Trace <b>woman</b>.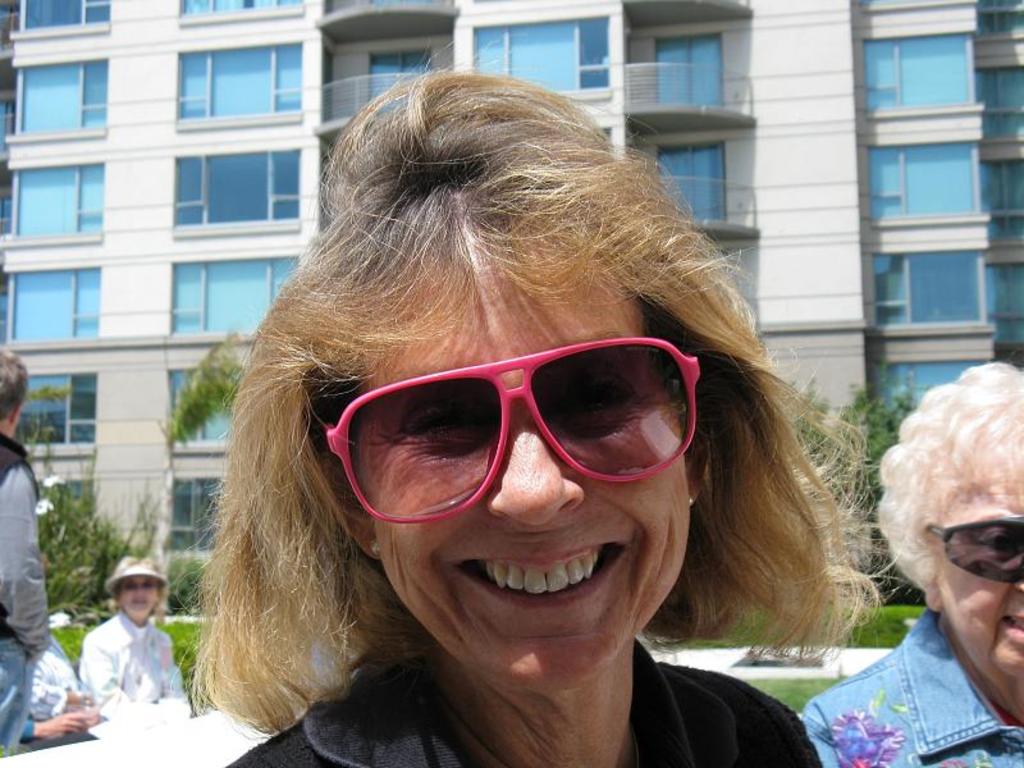
Traced to <region>164, 119, 909, 759</region>.
